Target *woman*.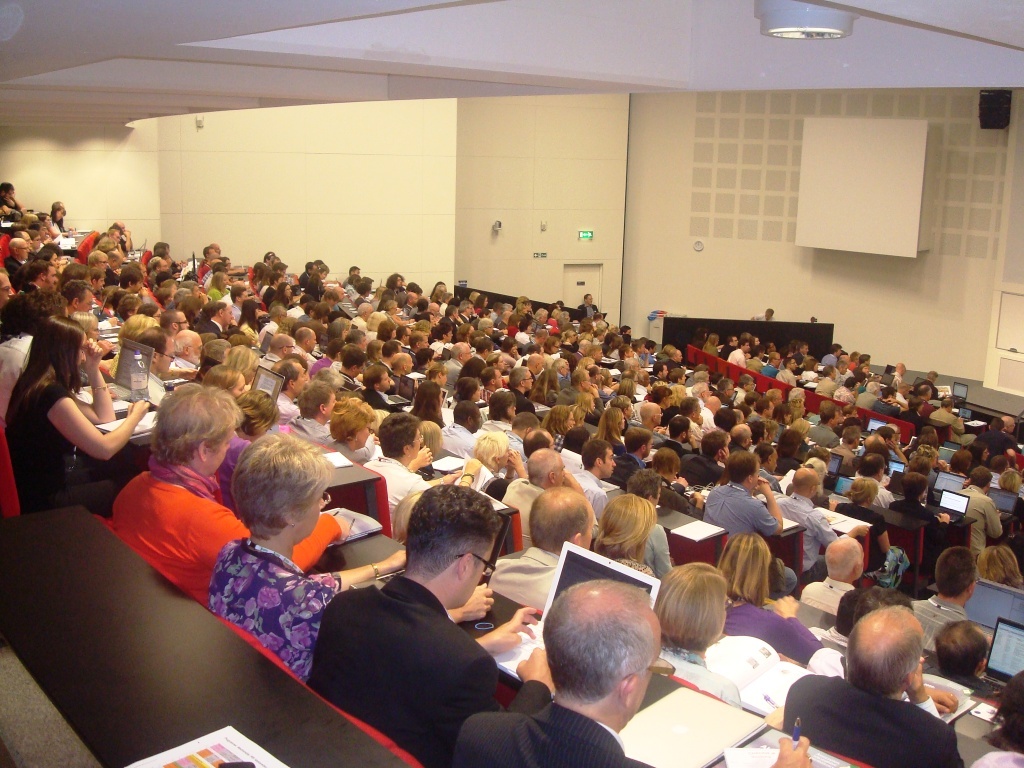
Target region: <bbox>970, 537, 1023, 595</bbox>.
